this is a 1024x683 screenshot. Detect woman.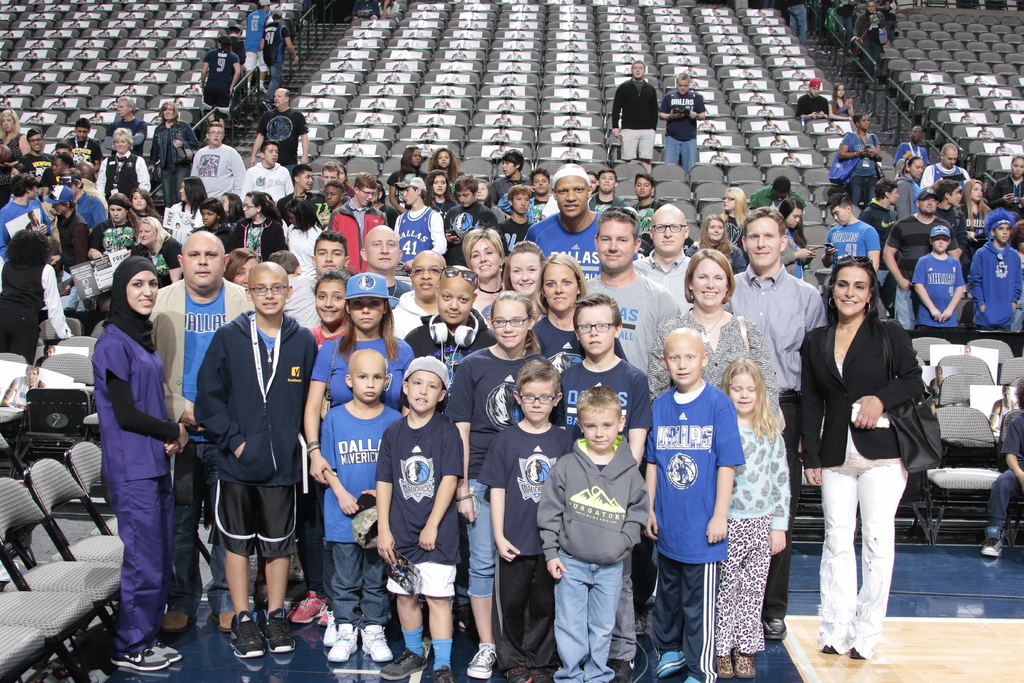
719,186,752,248.
